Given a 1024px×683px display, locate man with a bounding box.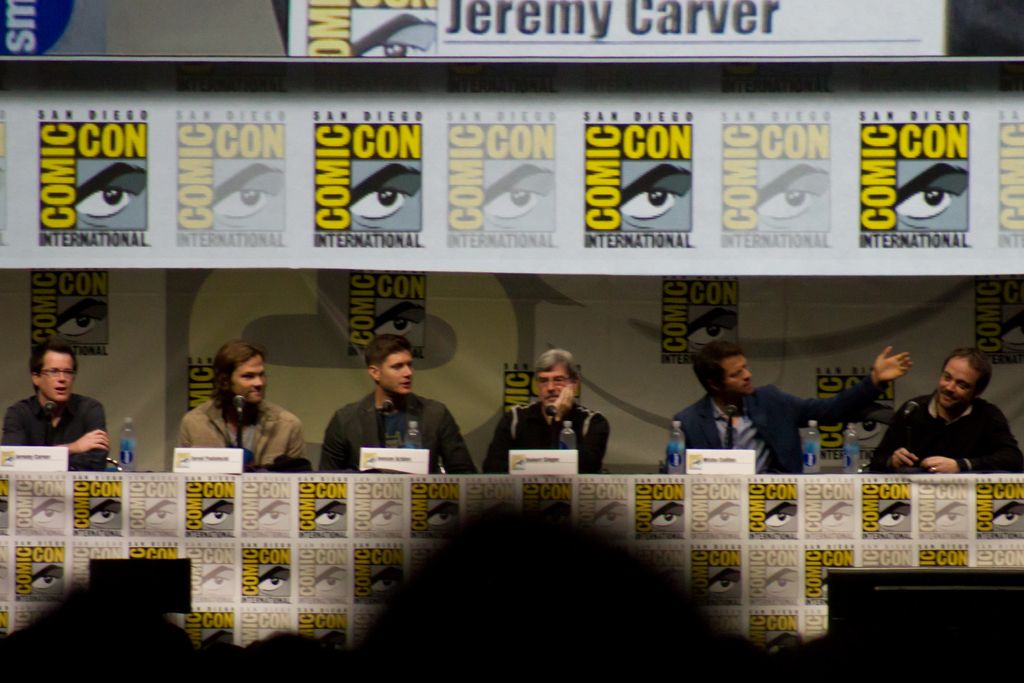
Located: locate(1, 334, 109, 476).
